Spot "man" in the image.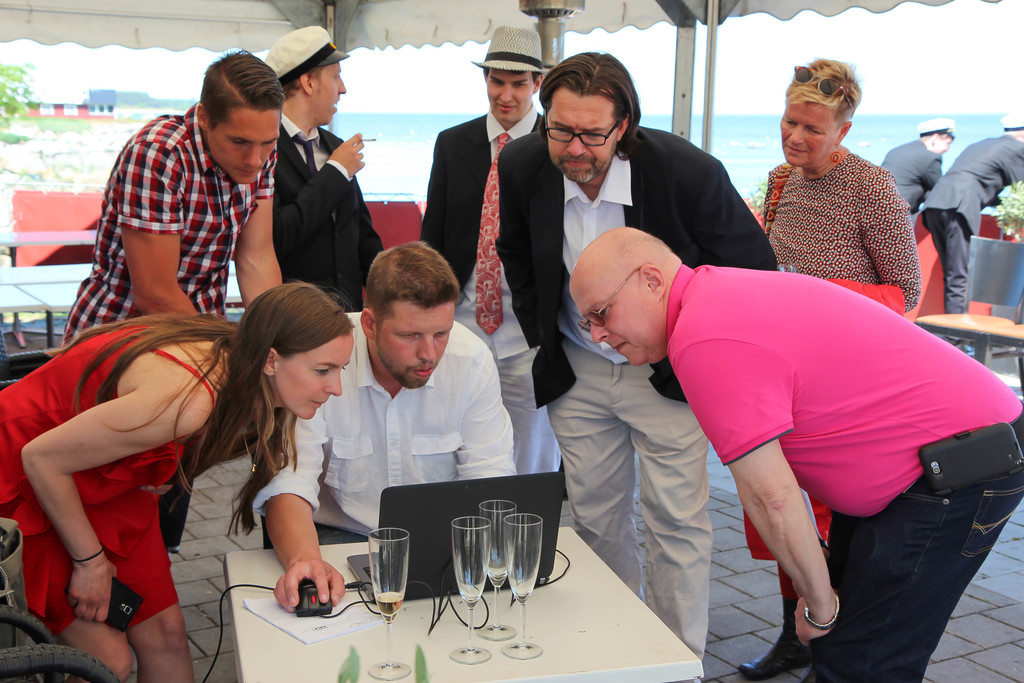
"man" found at locate(260, 21, 381, 310).
